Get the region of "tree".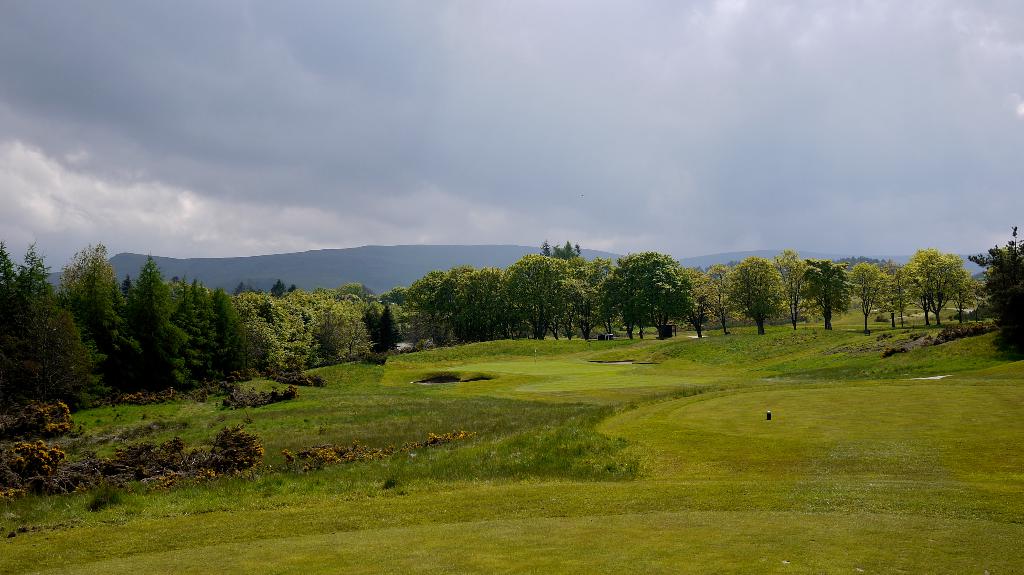
detection(775, 250, 813, 326).
